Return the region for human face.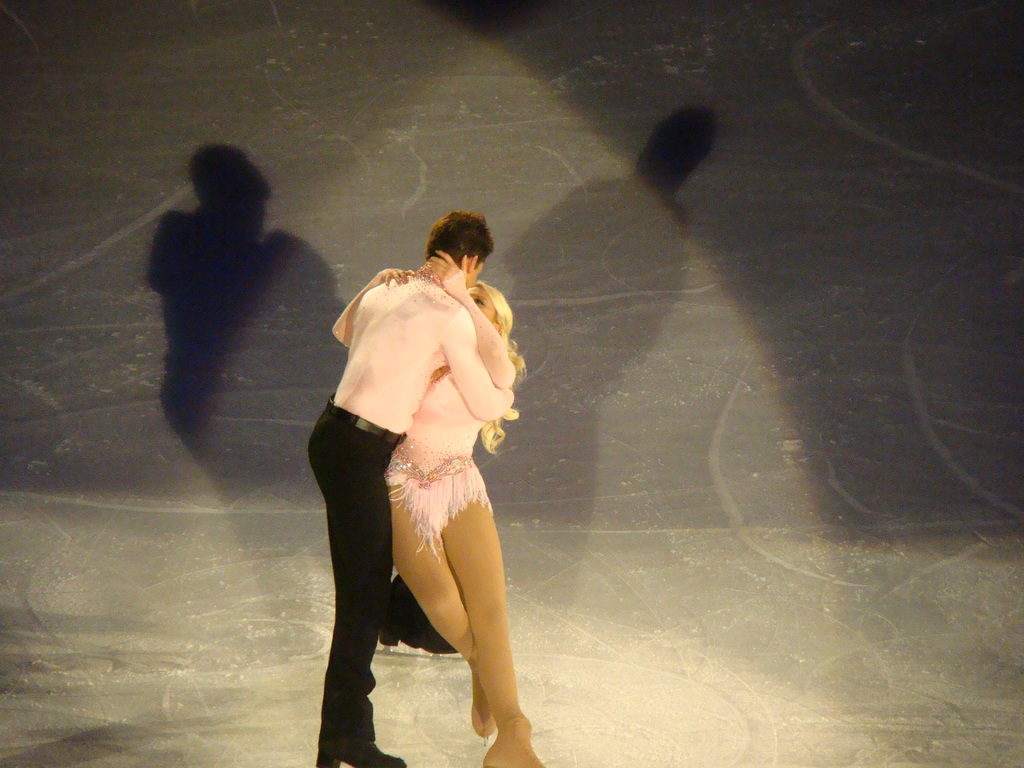
x1=466 y1=285 x2=494 y2=321.
